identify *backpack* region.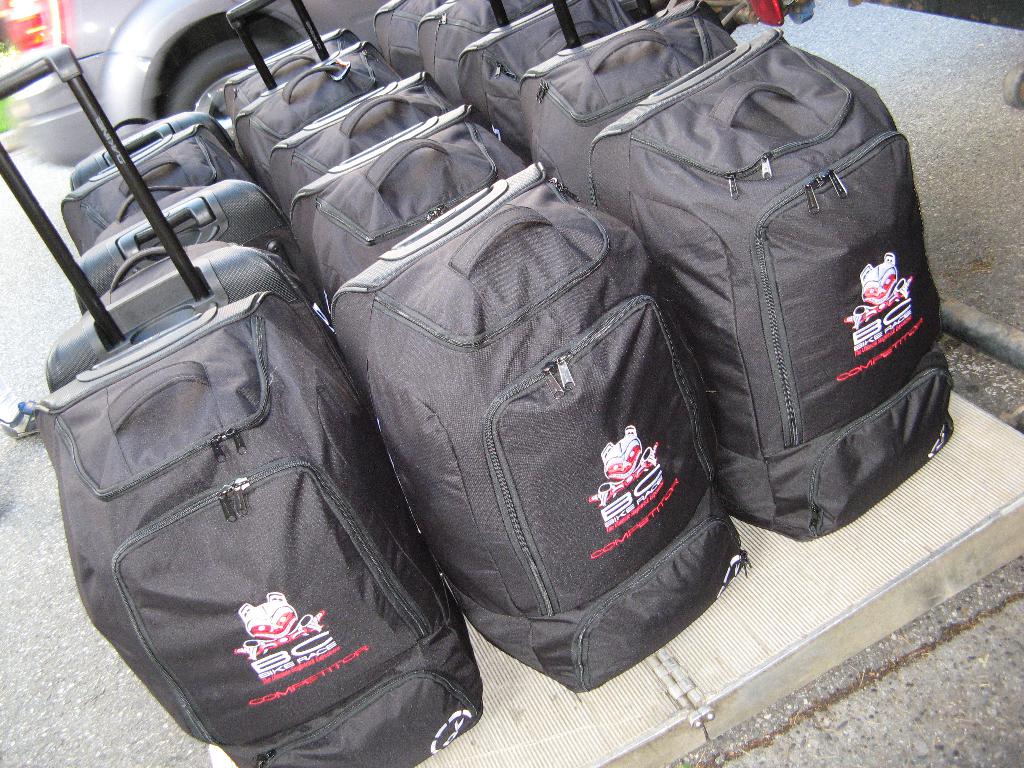
Region: region(337, 164, 744, 688).
